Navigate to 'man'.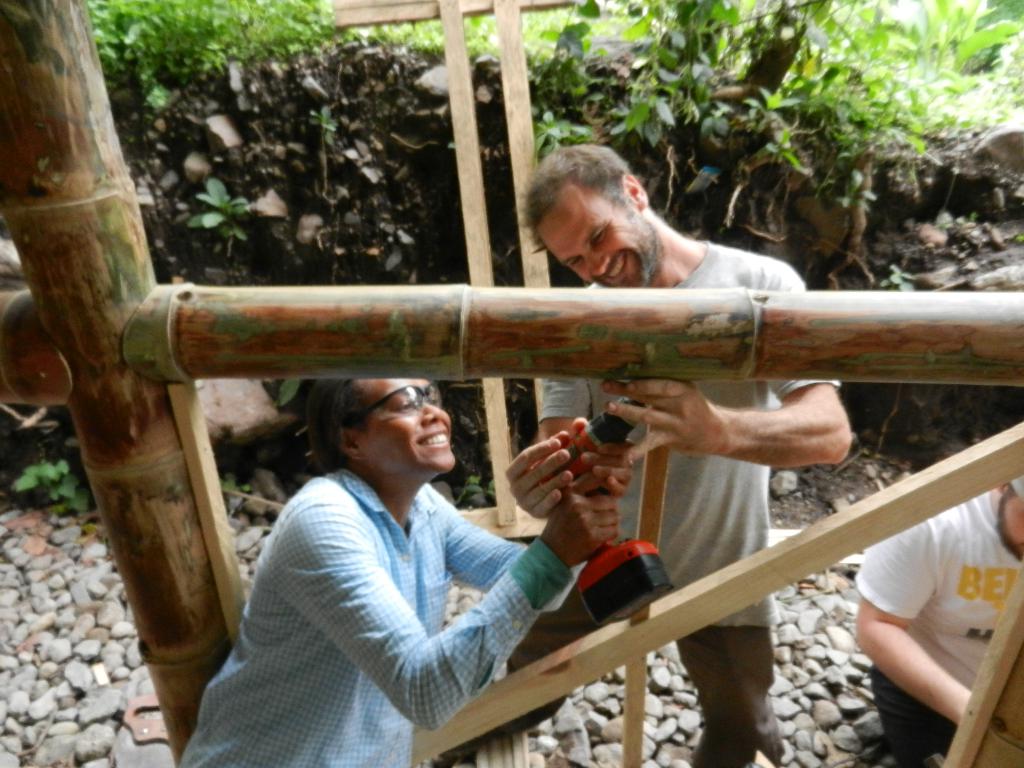
Navigation target: x1=854, y1=468, x2=1023, y2=767.
